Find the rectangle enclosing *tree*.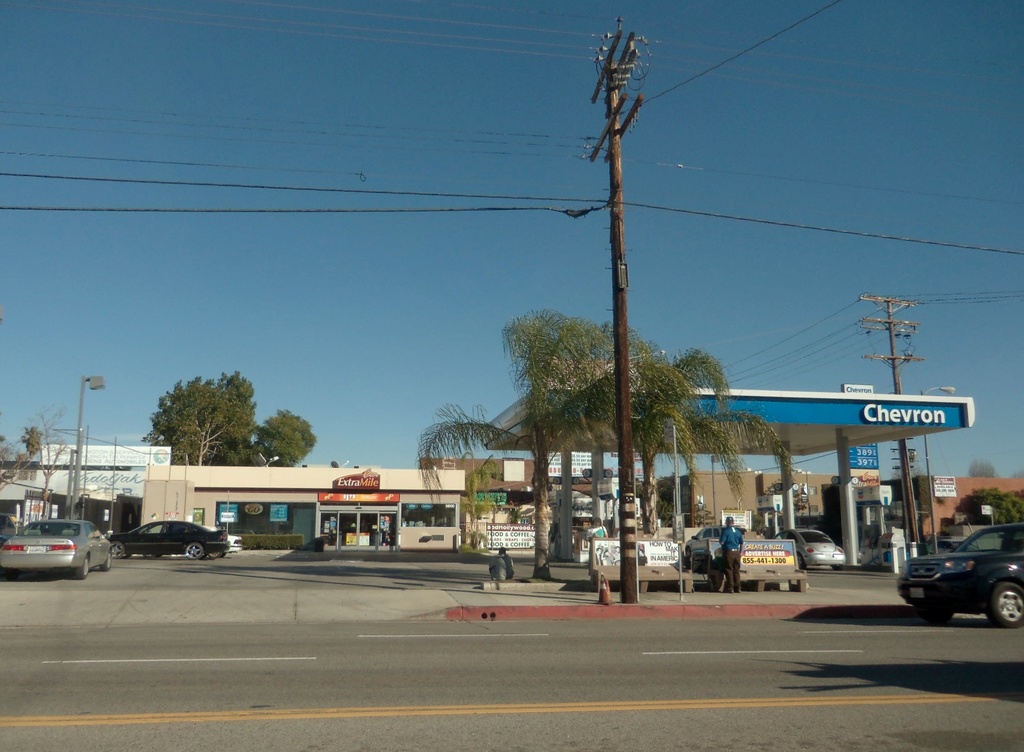
x1=892 y1=461 x2=927 y2=488.
